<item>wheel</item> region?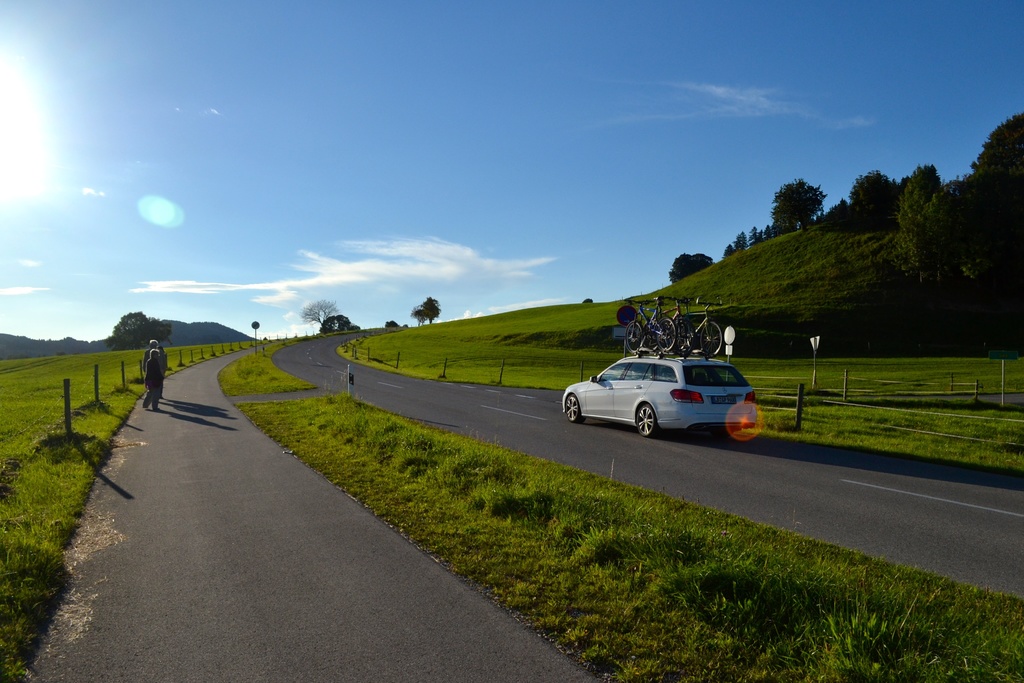
BBox(702, 320, 722, 356)
